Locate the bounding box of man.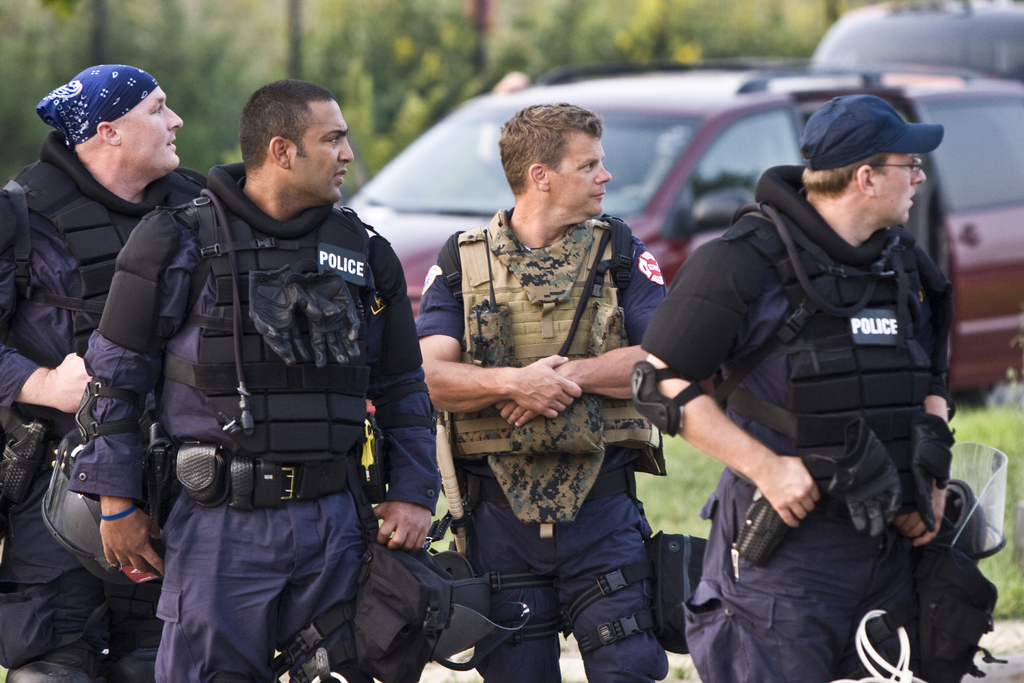
Bounding box: (x1=0, y1=63, x2=208, y2=682).
